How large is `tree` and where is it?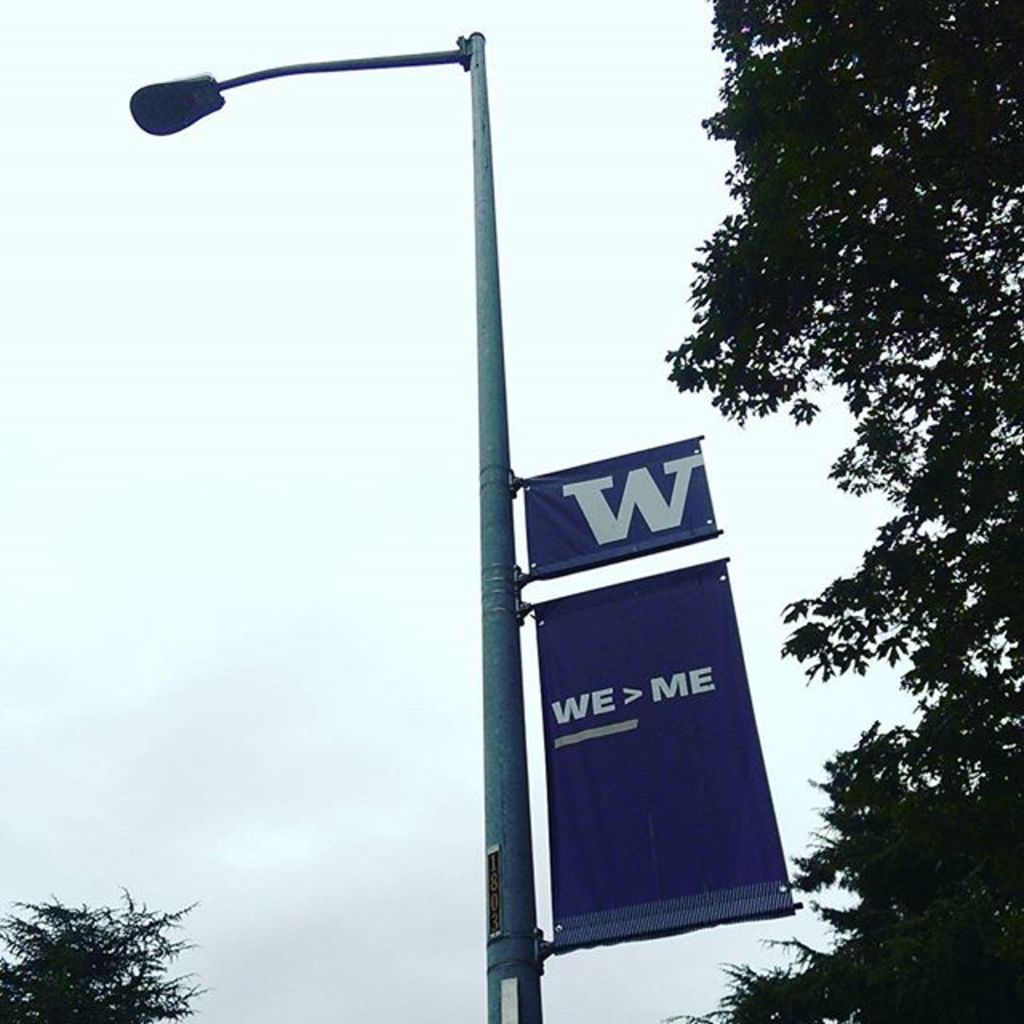
Bounding box: [658, 0, 1022, 1022].
